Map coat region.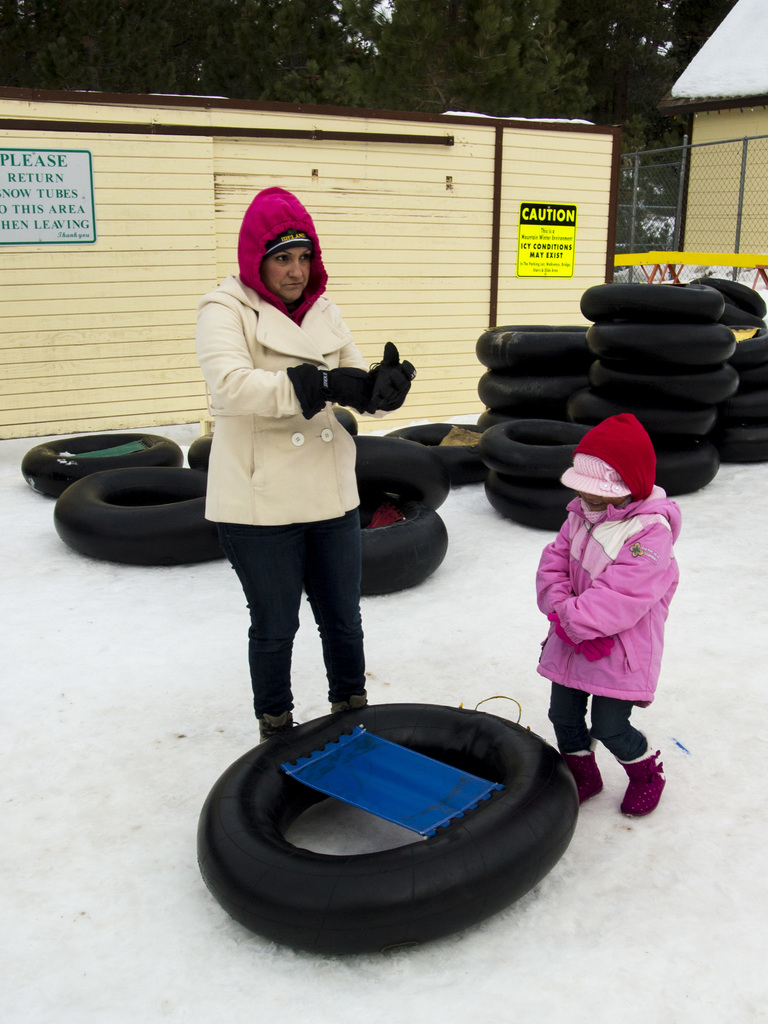
Mapped to Rect(188, 273, 369, 531).
